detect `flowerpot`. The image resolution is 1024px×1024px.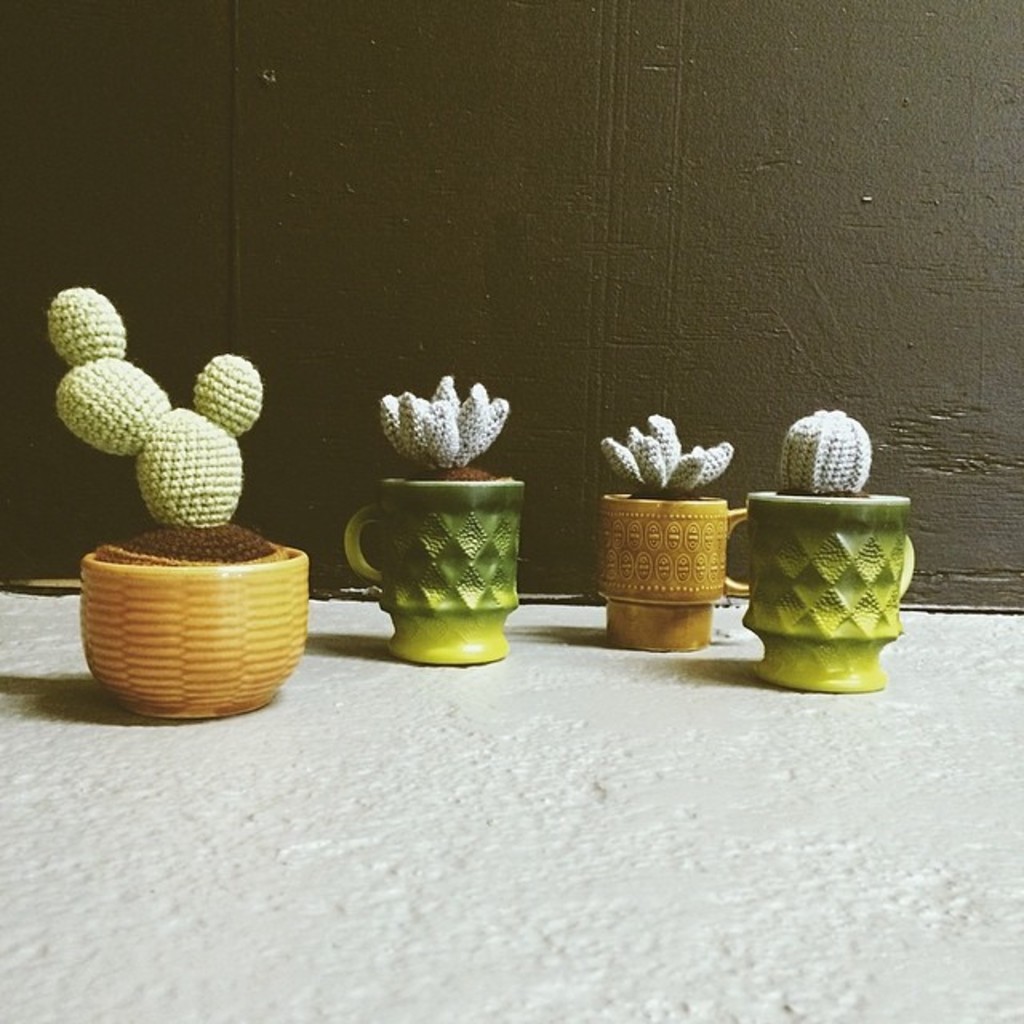
(left=86, top=554, right=304, bottom=722).
